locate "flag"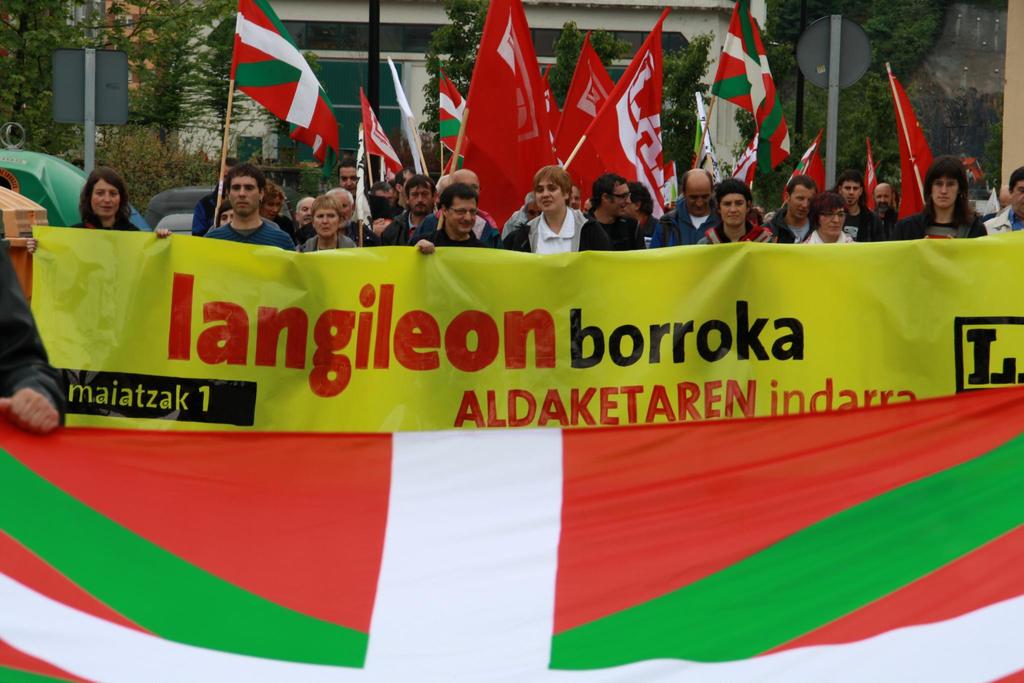
left=212, top=2, right=333, bottom=169
